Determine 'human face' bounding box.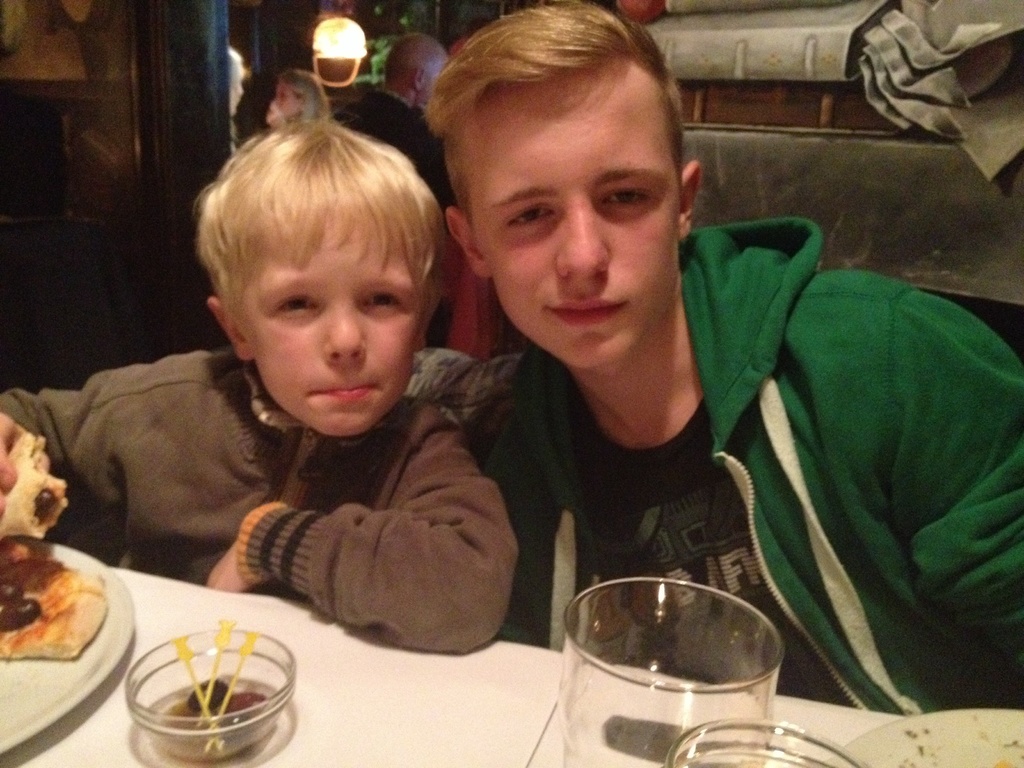
Determined: [467, 72, 685, 365].
